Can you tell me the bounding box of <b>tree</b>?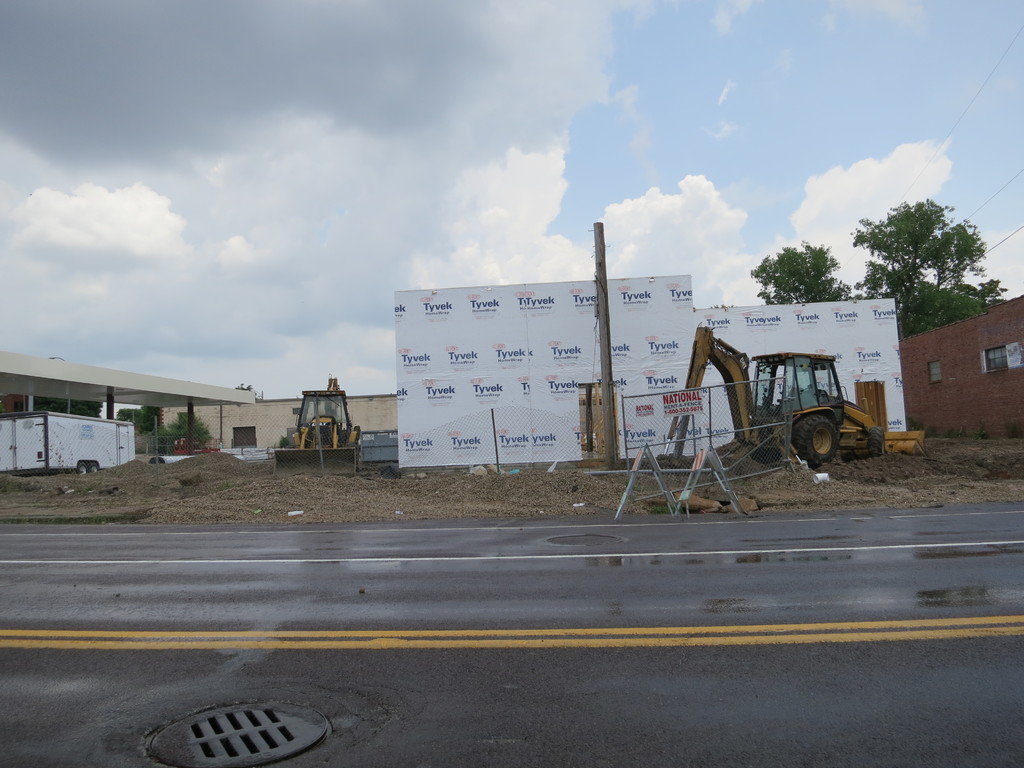
bbox=(752, 241, 851, 307).
